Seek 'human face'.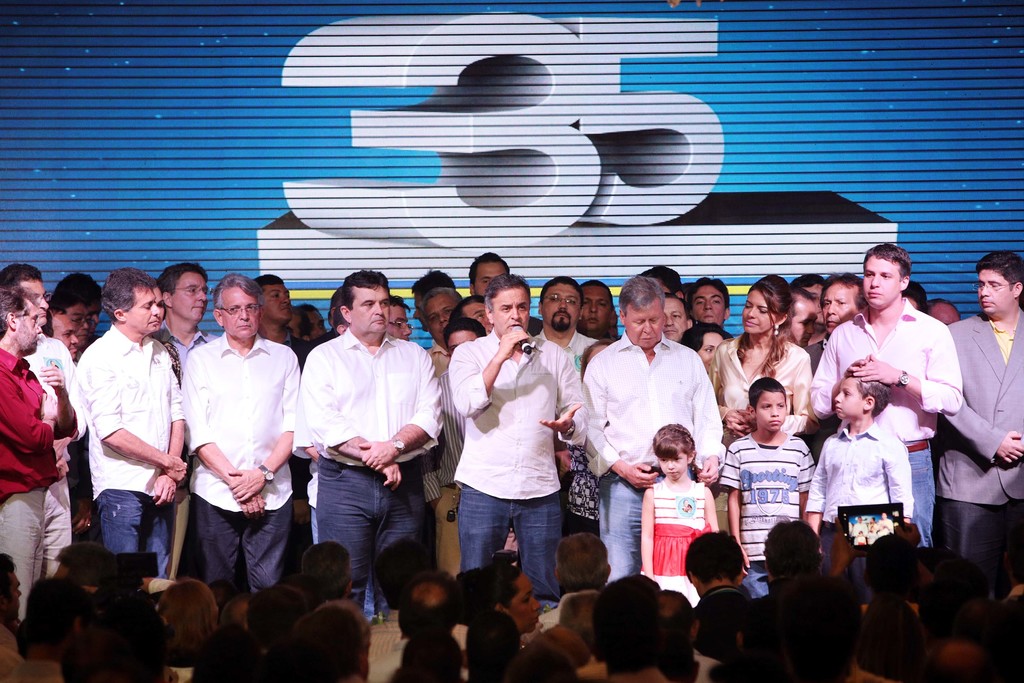
crop(544, 284, 576, 331).
